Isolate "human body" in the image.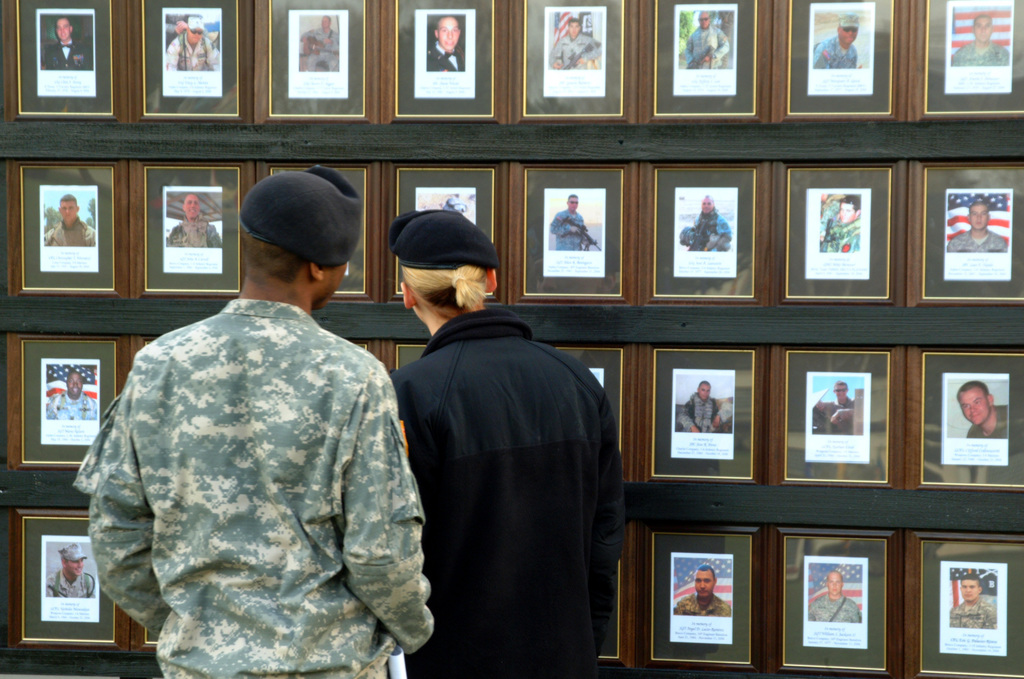
Isolated region: [949, 600, 998, 628].
